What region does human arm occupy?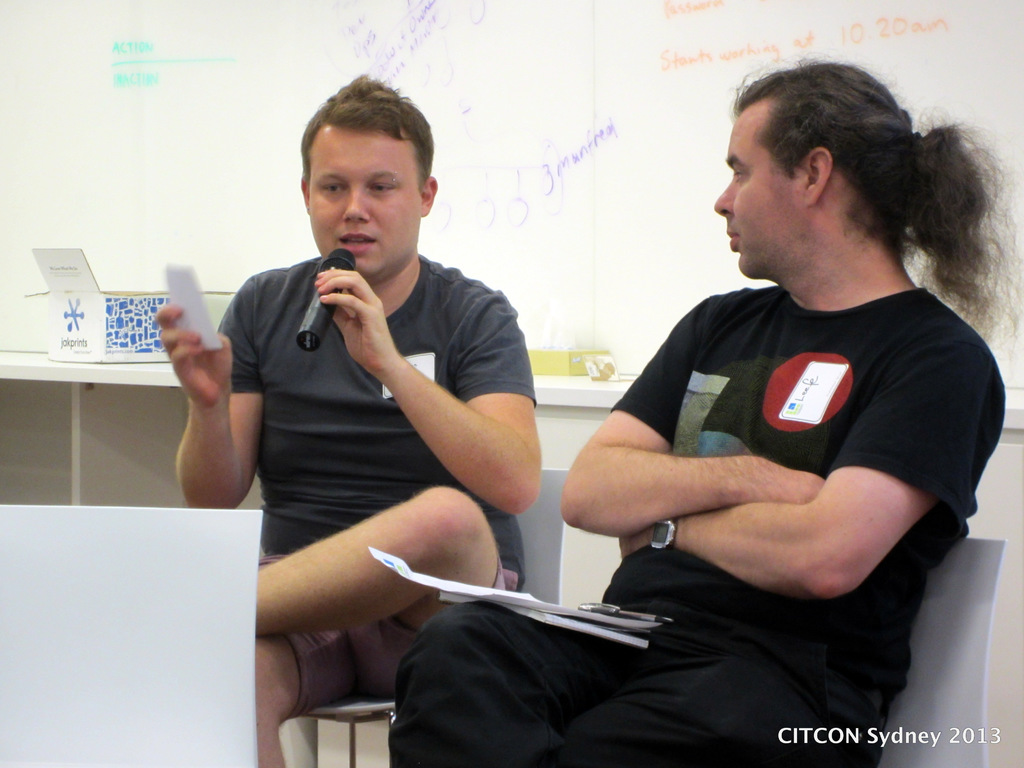
[550, 300, 824, 533].
